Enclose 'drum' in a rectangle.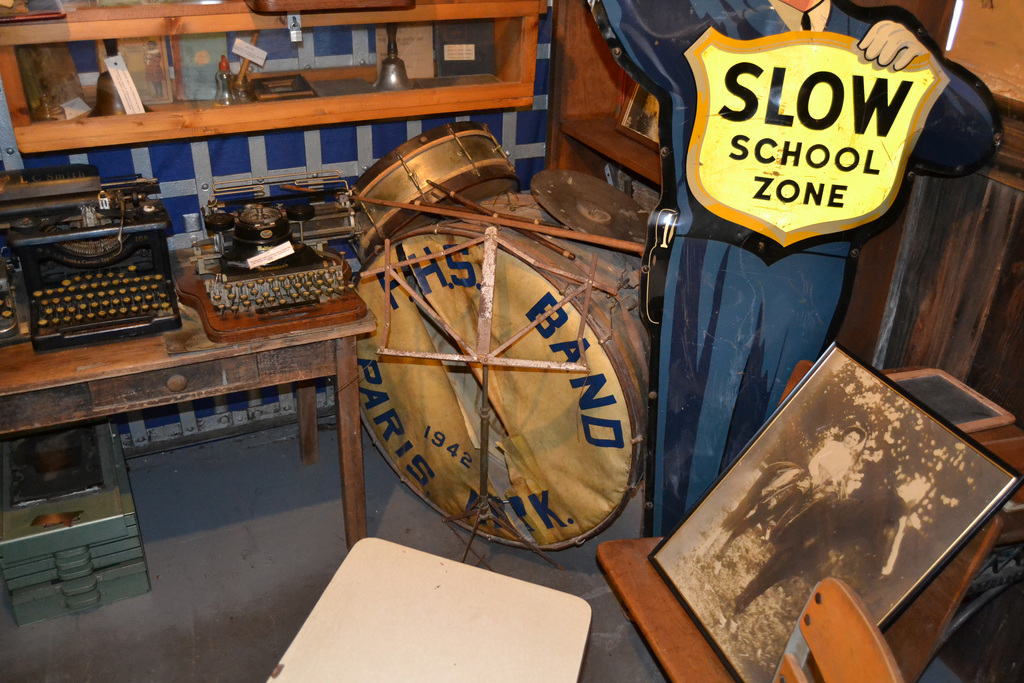
(356,188,656,551).
